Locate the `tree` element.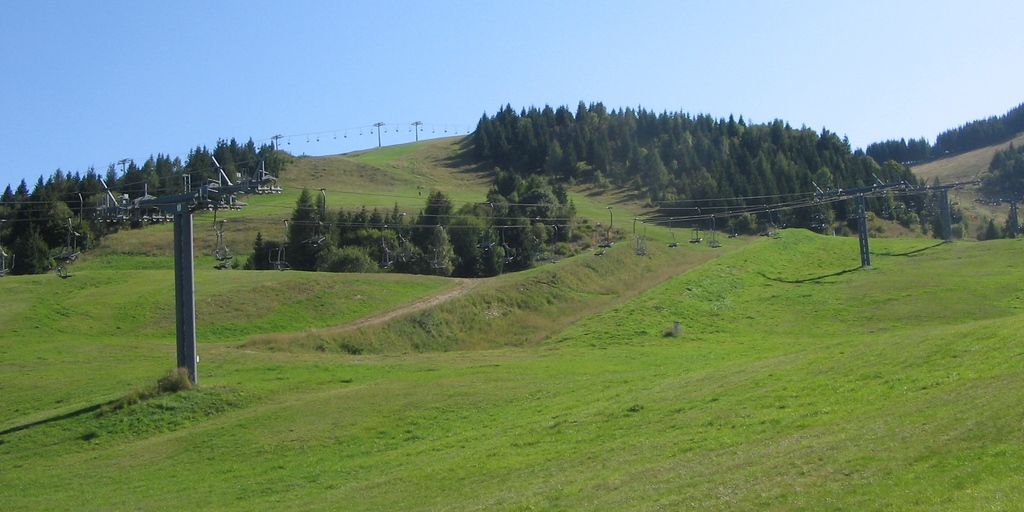
Element bbox: box=[972, 217, 1000, 239].
